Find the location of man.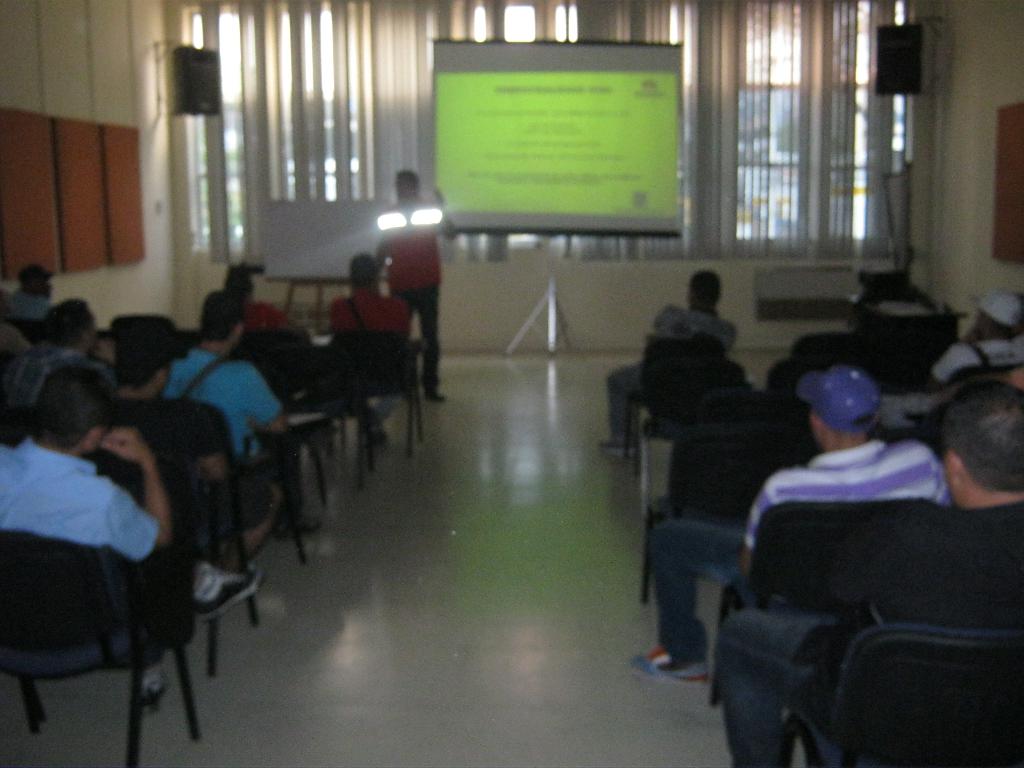
Location: bbox(599, 270, 739, 454).
